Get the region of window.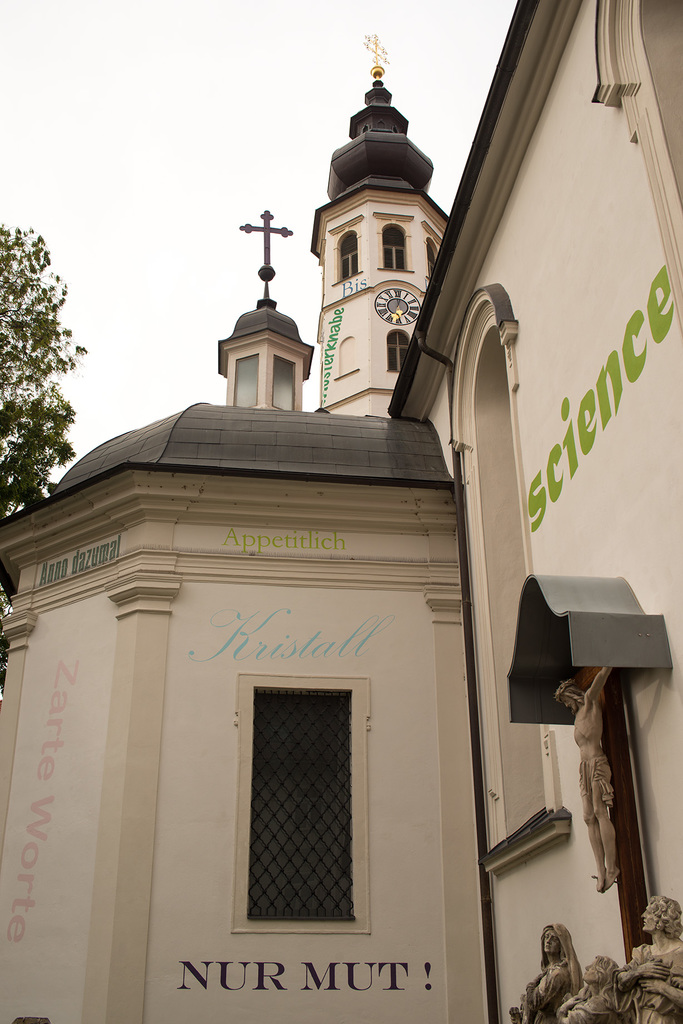
<bbox>223, 672, 373, 947</bbox>.
